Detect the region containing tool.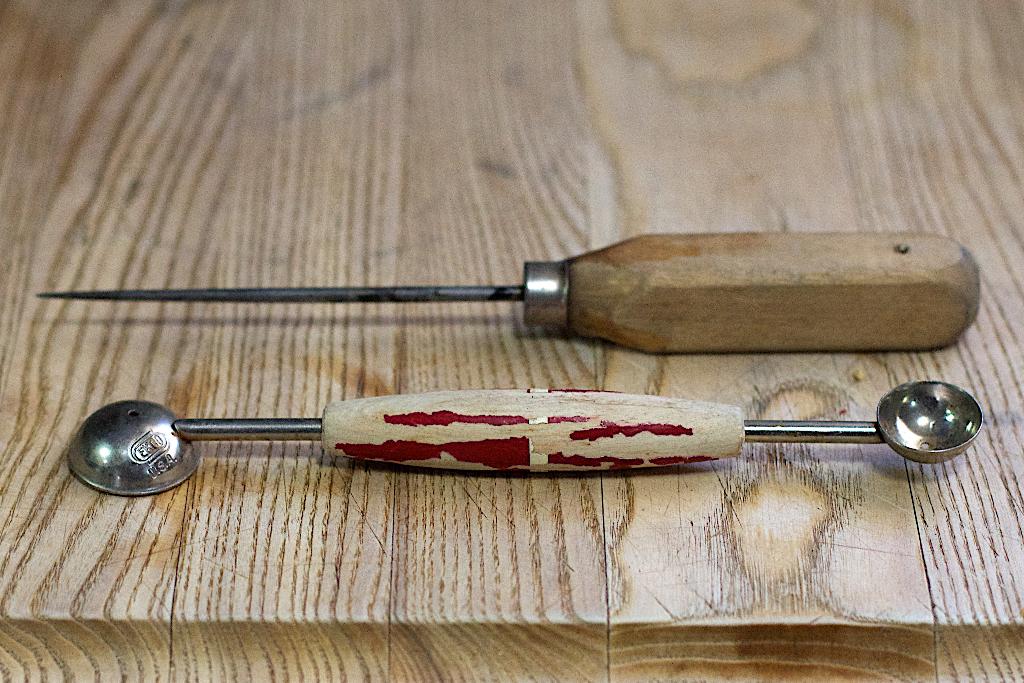
<region>28, 227, 977, 353</region>.
